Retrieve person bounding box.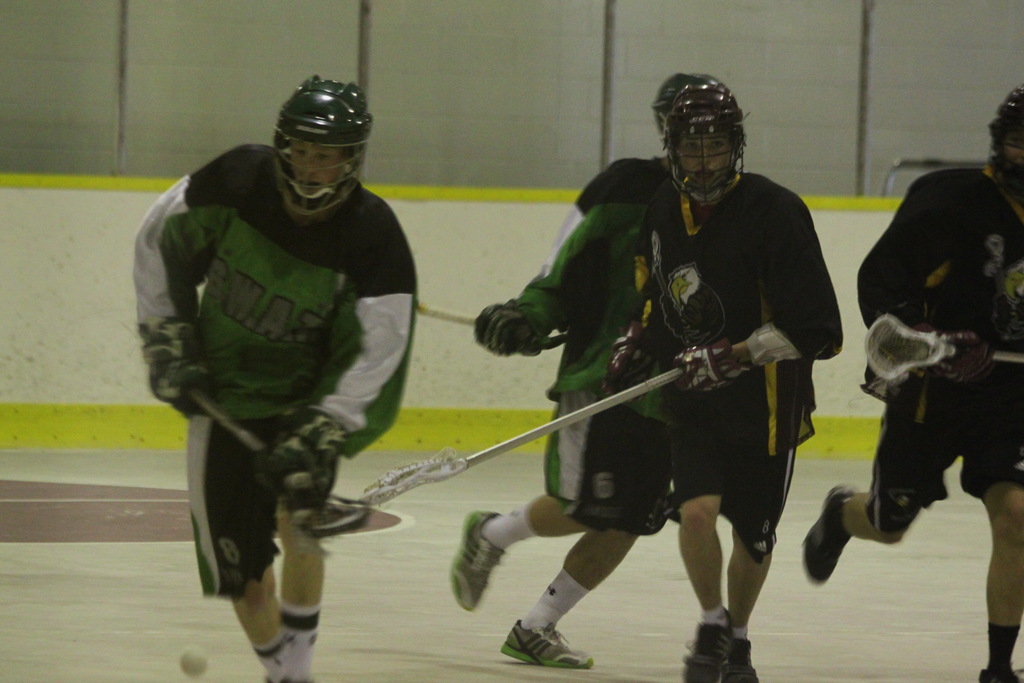
Bounding box: 446 70 676 668.
